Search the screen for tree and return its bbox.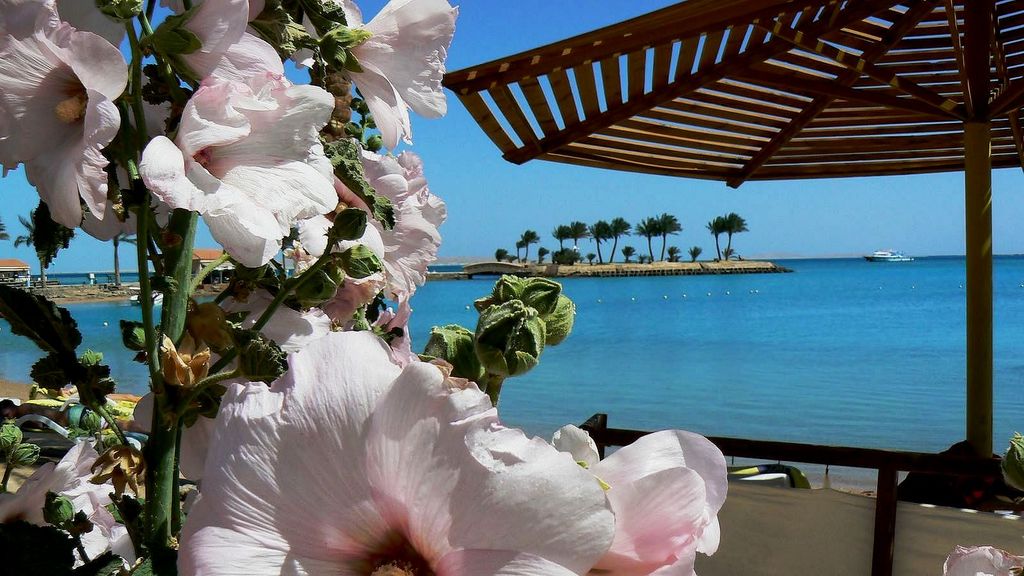
Found: (x1=588, y1=221, x2=609, y2=264).
